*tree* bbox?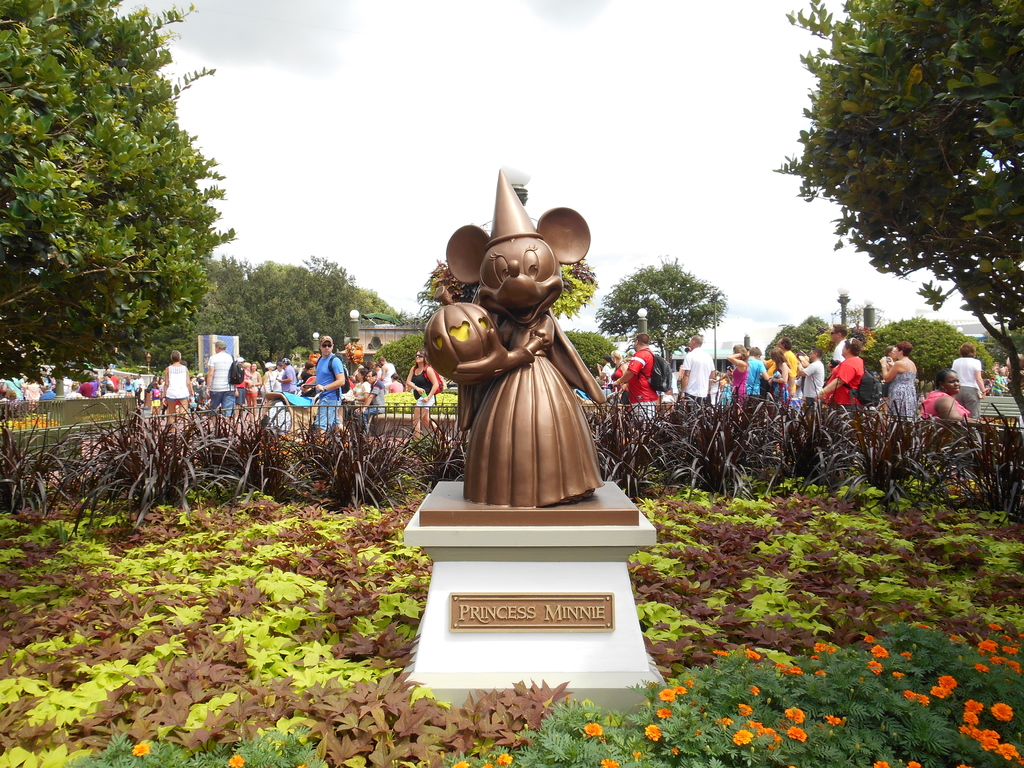
bbox(868, 319, 997, 388)
